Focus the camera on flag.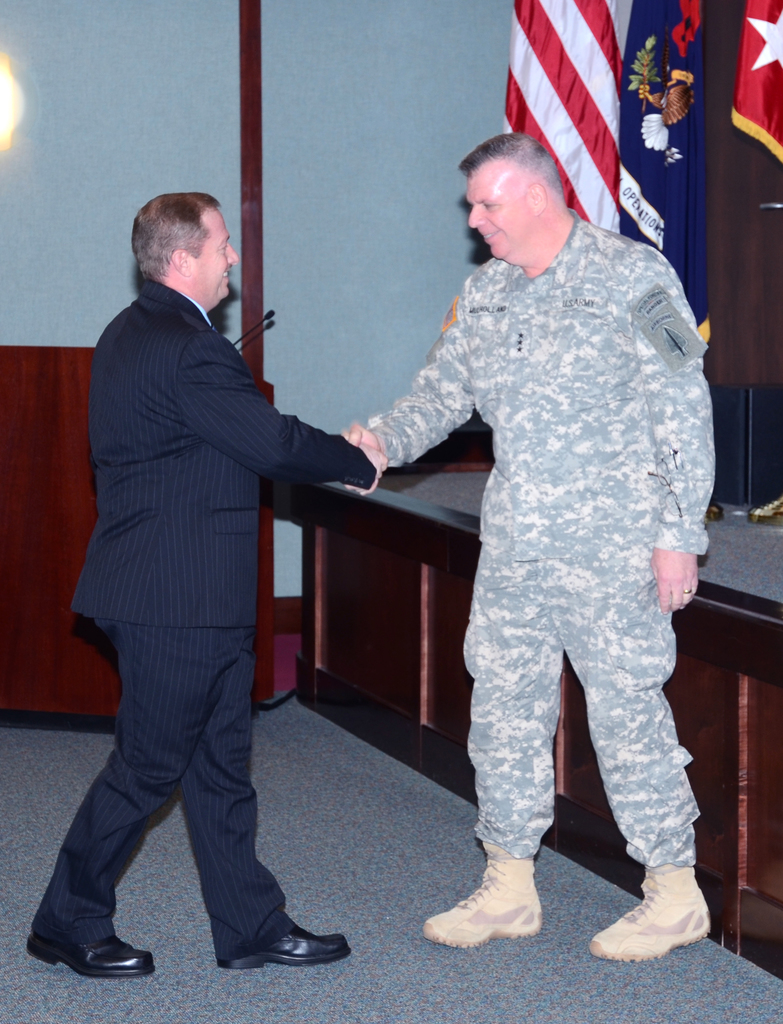
Focus region: locate(491, 0, 640, 241).
